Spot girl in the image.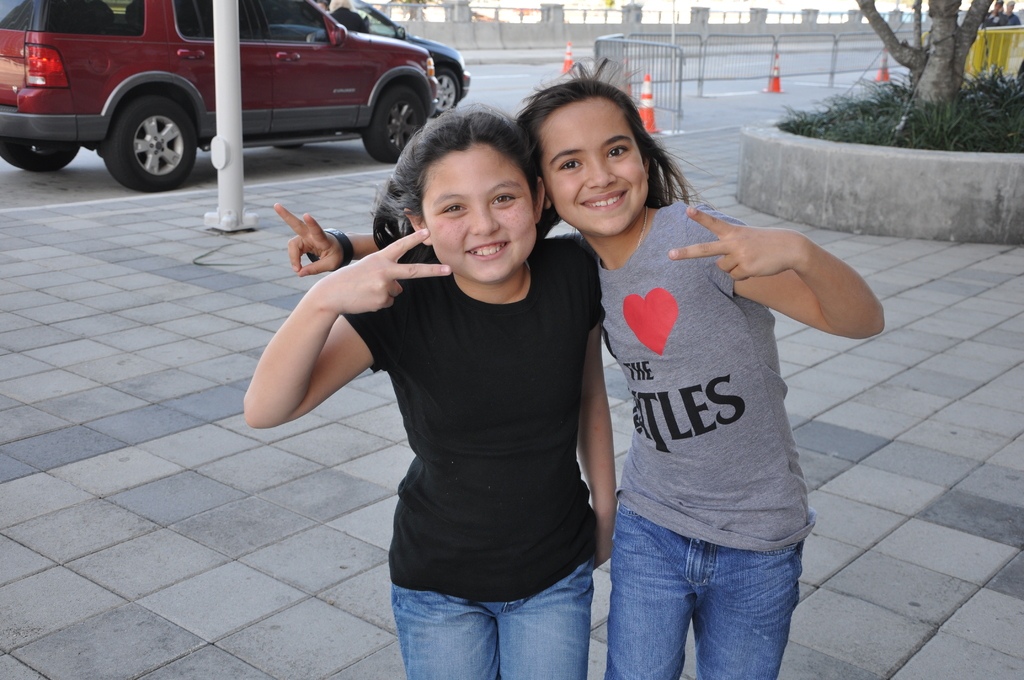
girl found at <region>270, 61, 884, 679</region>.
